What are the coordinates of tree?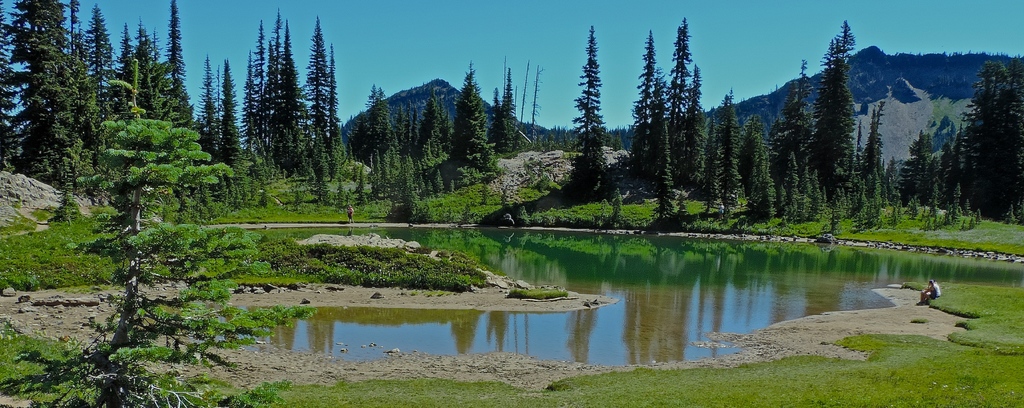
[17, 63, 316, 407].
